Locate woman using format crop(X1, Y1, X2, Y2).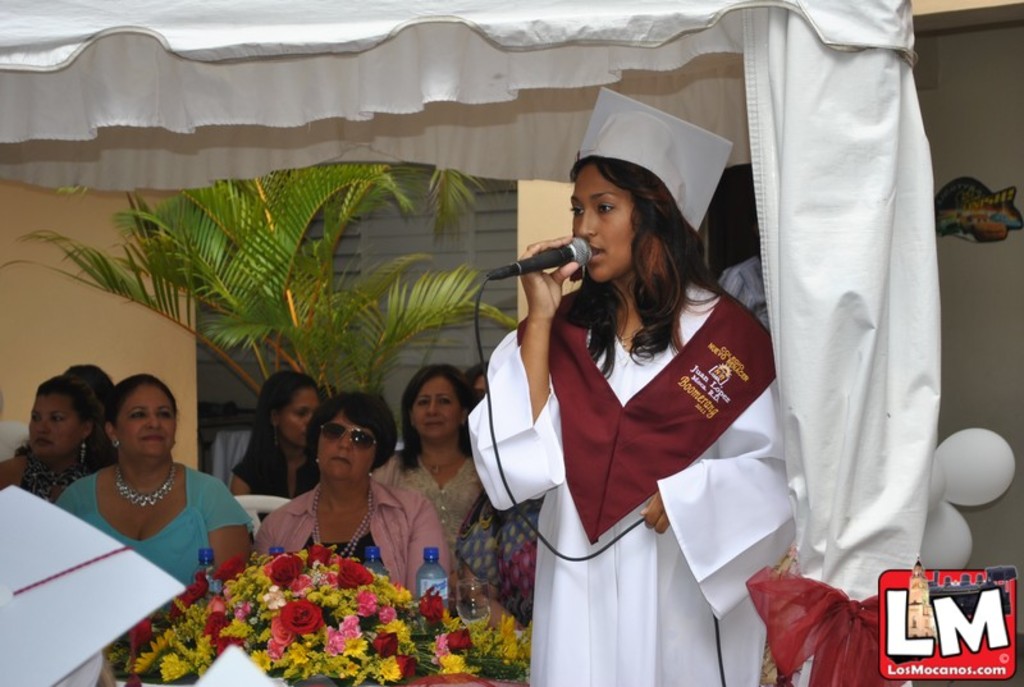
crop(230, 371, 323, 507).
